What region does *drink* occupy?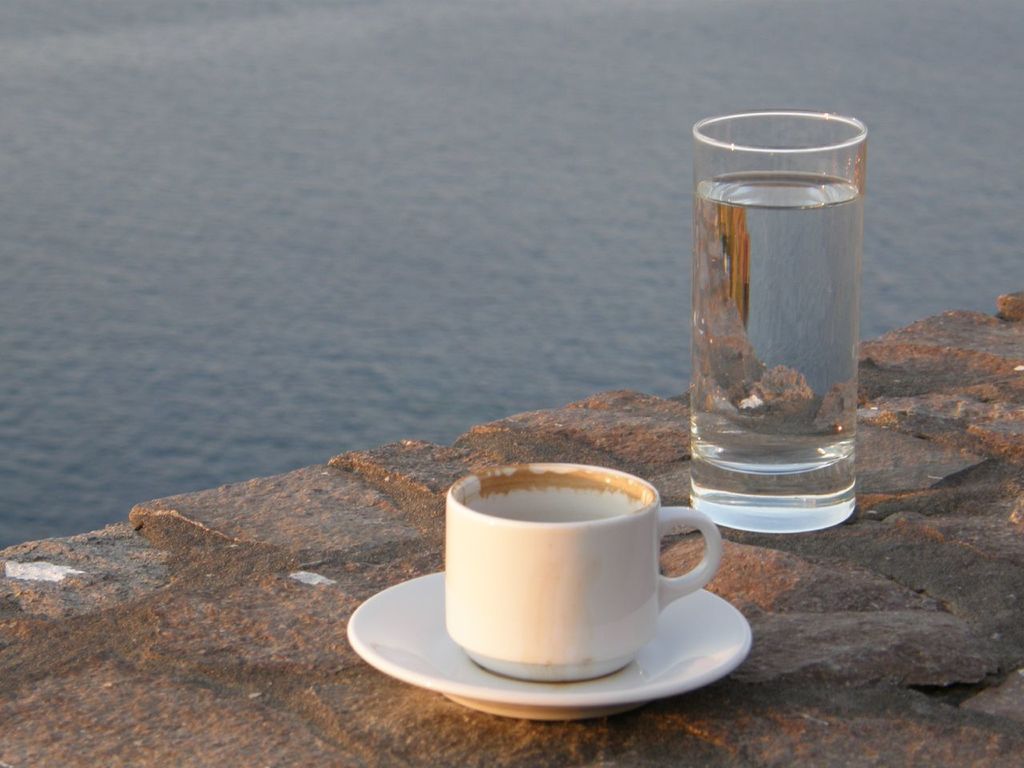
bbox(445, 458, 722, 685).
